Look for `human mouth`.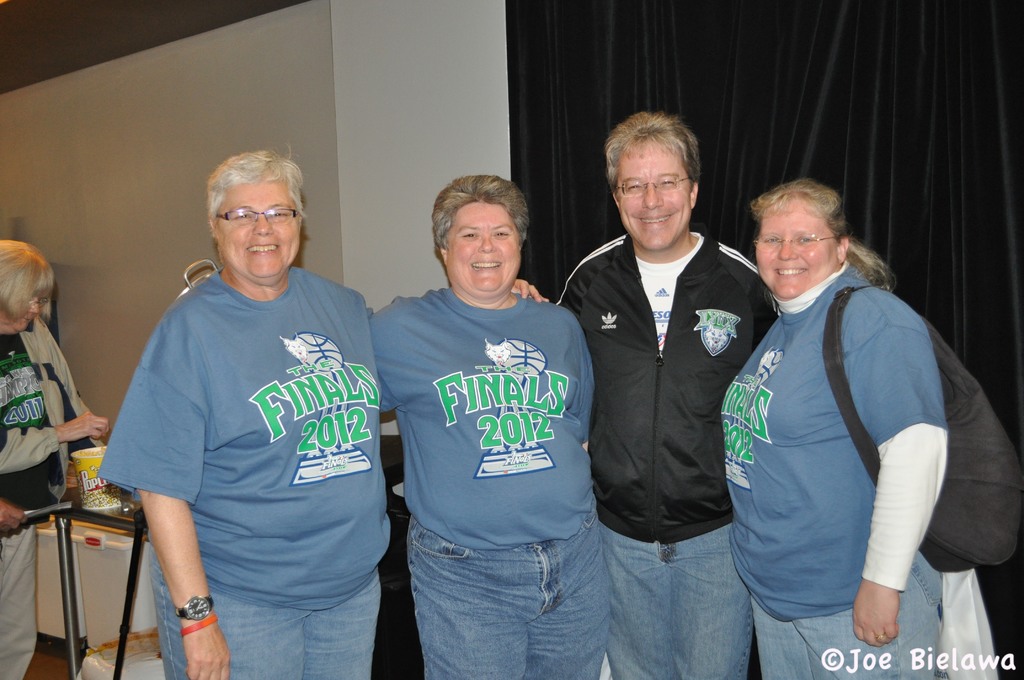
Found: <bbox>772, 261, 810, 280</bbox>.
